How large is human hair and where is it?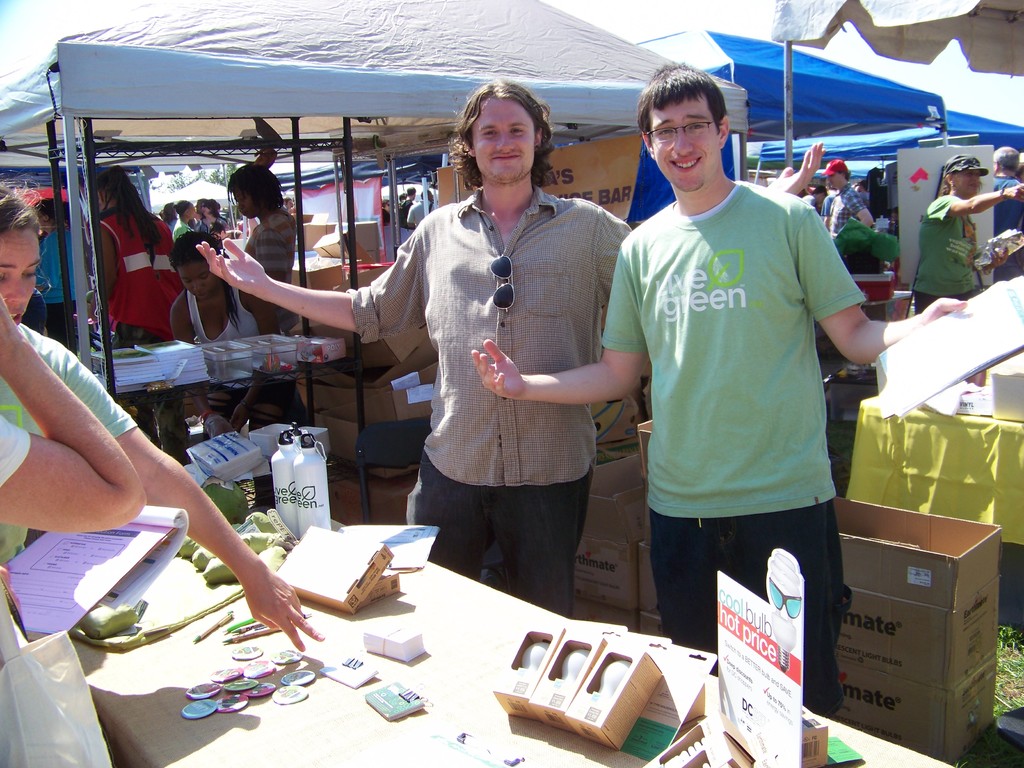
Bounding box: [449, 85, 545, 189].
